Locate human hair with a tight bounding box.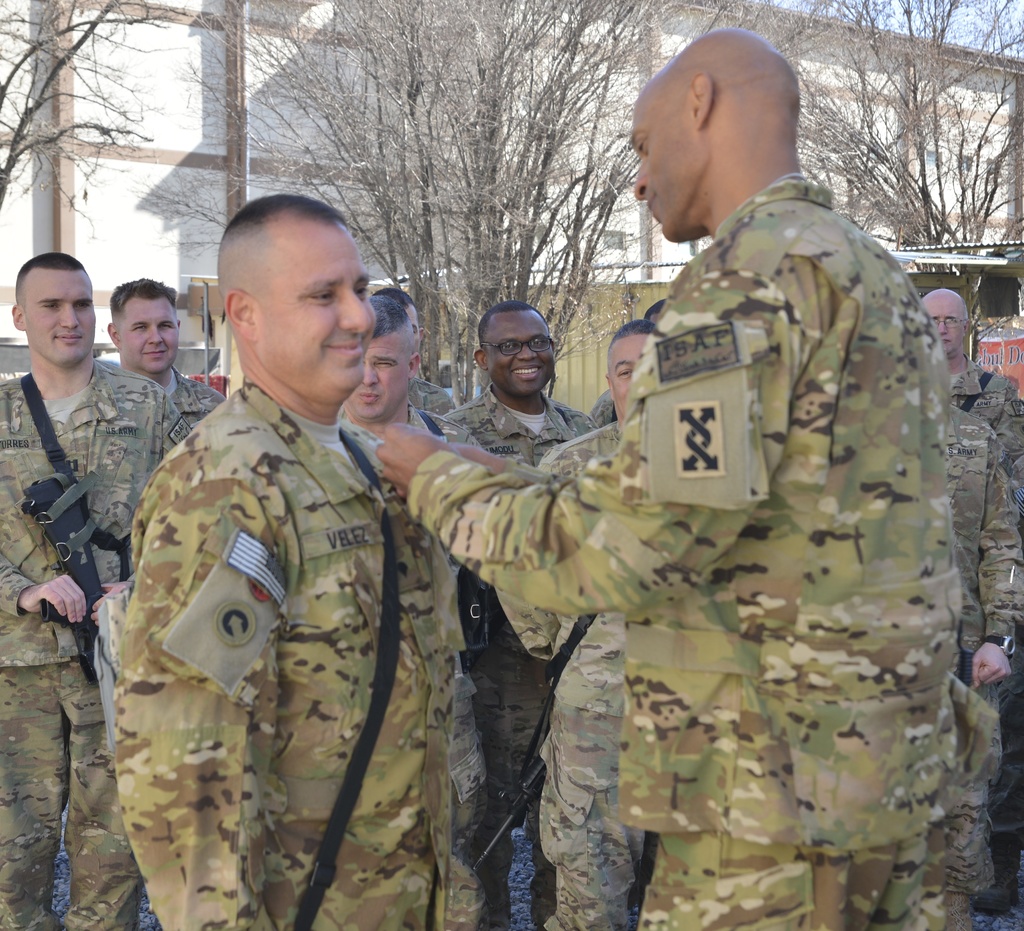
<region>606, 320, 655, 352</region>.
